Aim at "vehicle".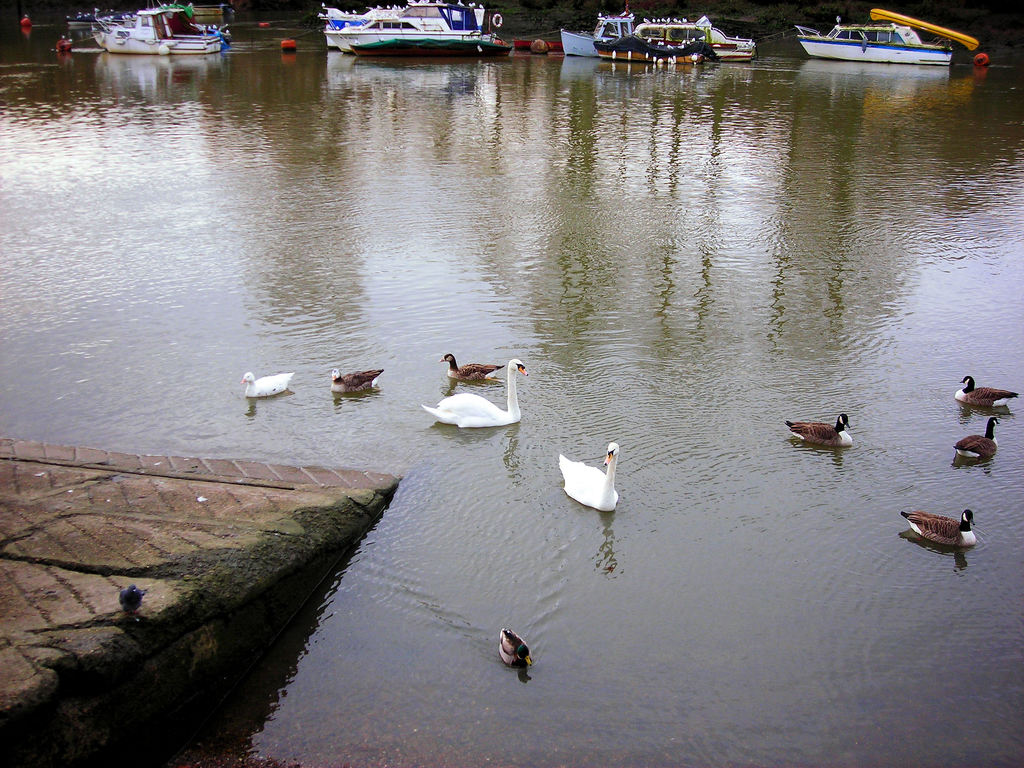
Aimed at locate(559, 11, 764, 67).
